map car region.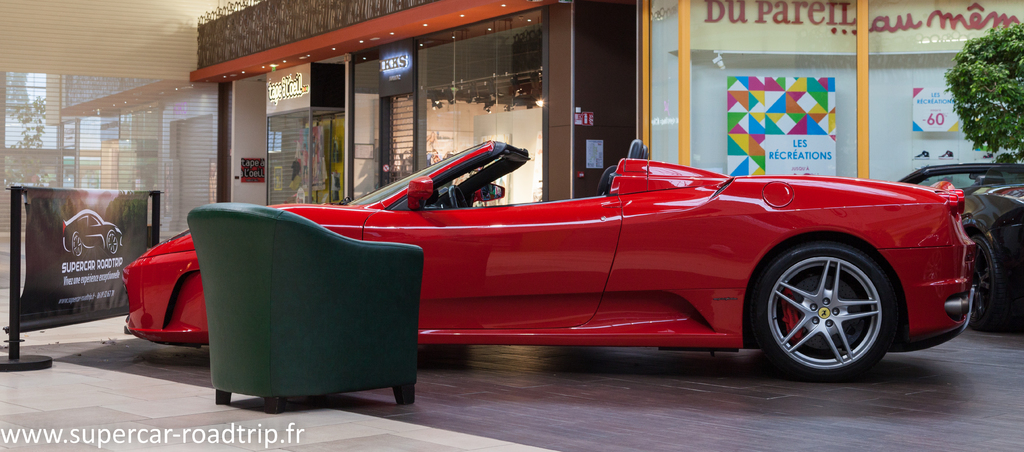
Mapped to (62, 209, 122, 258).
